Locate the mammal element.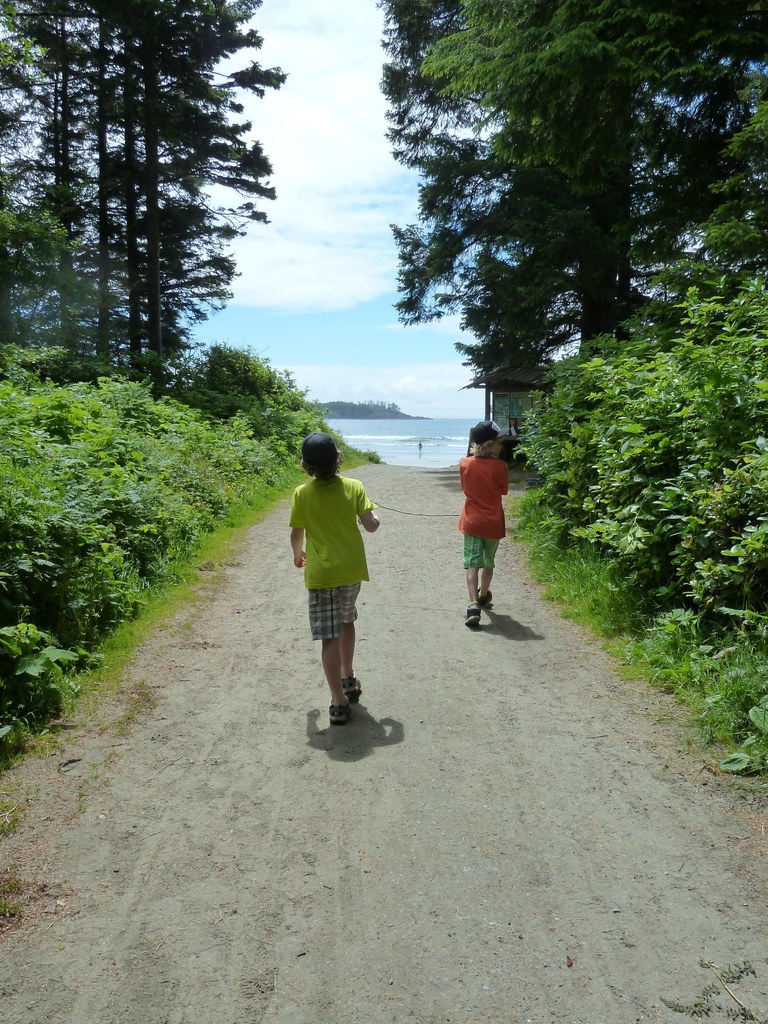
Element bbox: l=415, t=442, r=424, b=451.
